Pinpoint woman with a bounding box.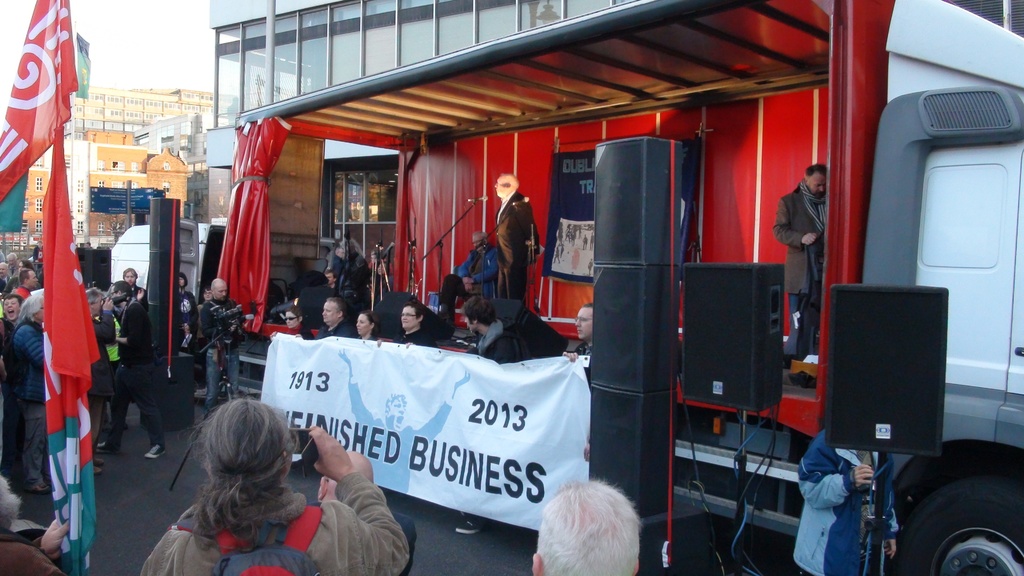
[353,308,380,349].
